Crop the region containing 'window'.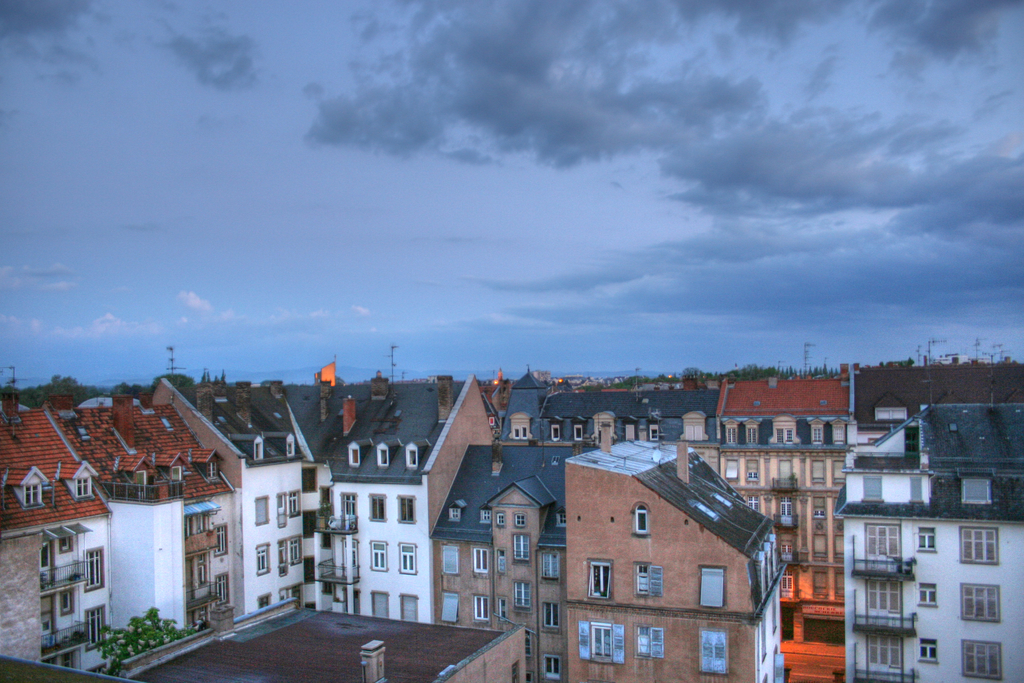
Crop region: (left=191, top=553, right=216, bottom=593).
